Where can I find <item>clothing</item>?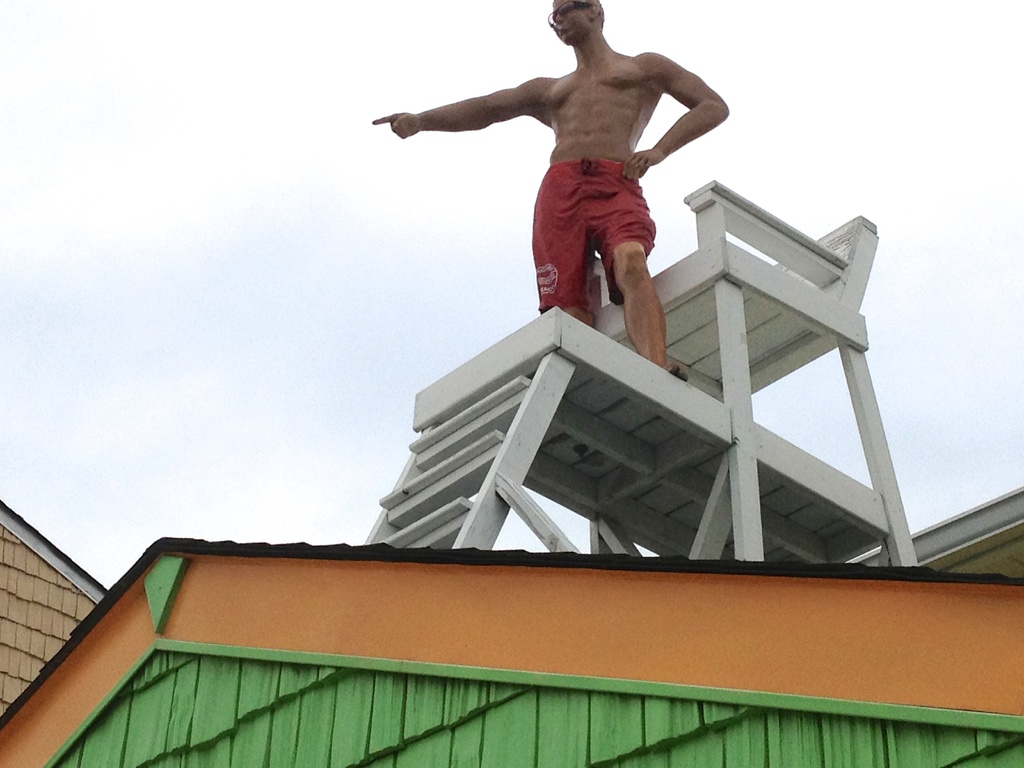
You can find it at <region>534, 157, 666, 317</region>.
